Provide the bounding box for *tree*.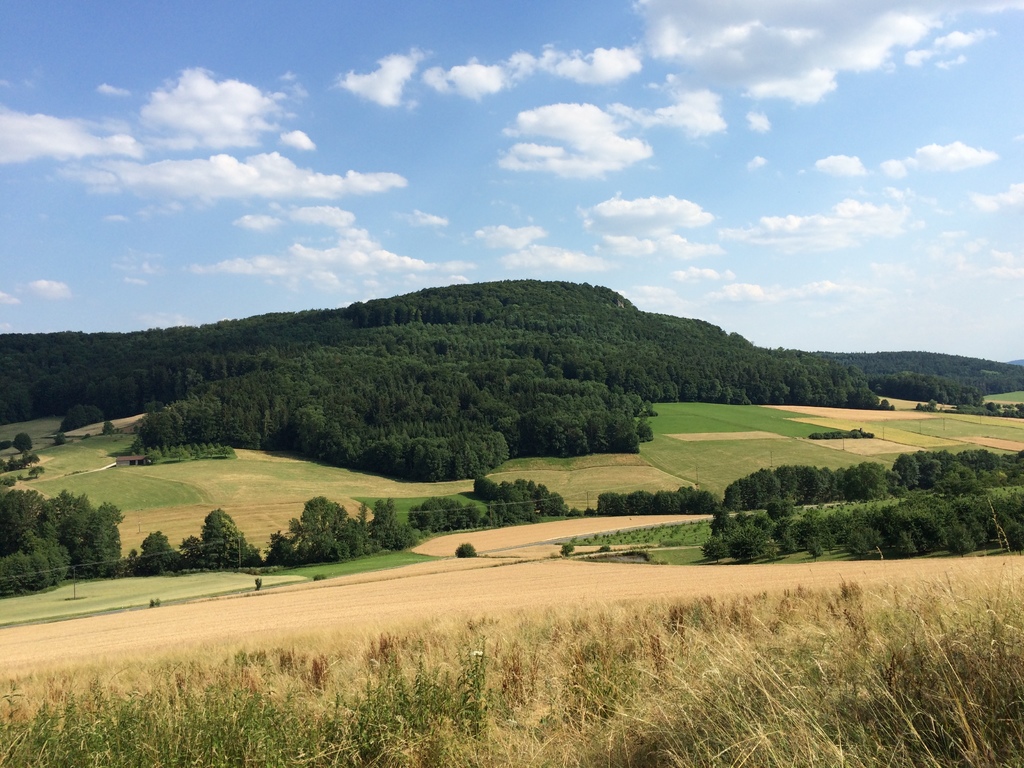
bbox=[598, 490, 624, 514].
